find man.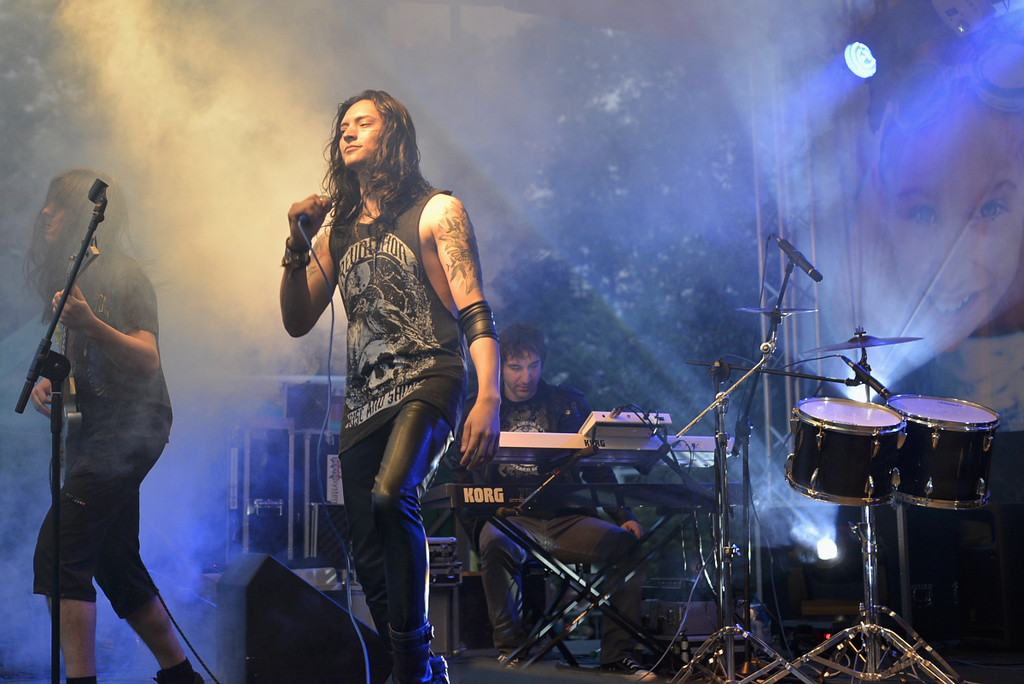
(280,92,499,683).
